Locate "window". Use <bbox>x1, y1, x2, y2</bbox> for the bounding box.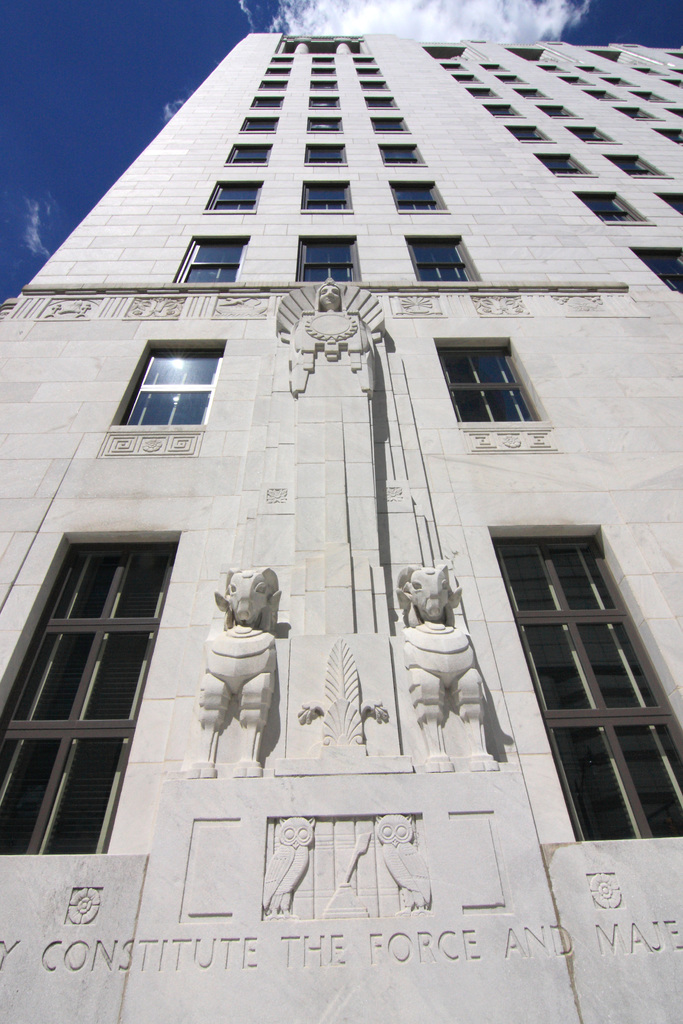
<bbox>281, 36, 297, 54</bbox>.
